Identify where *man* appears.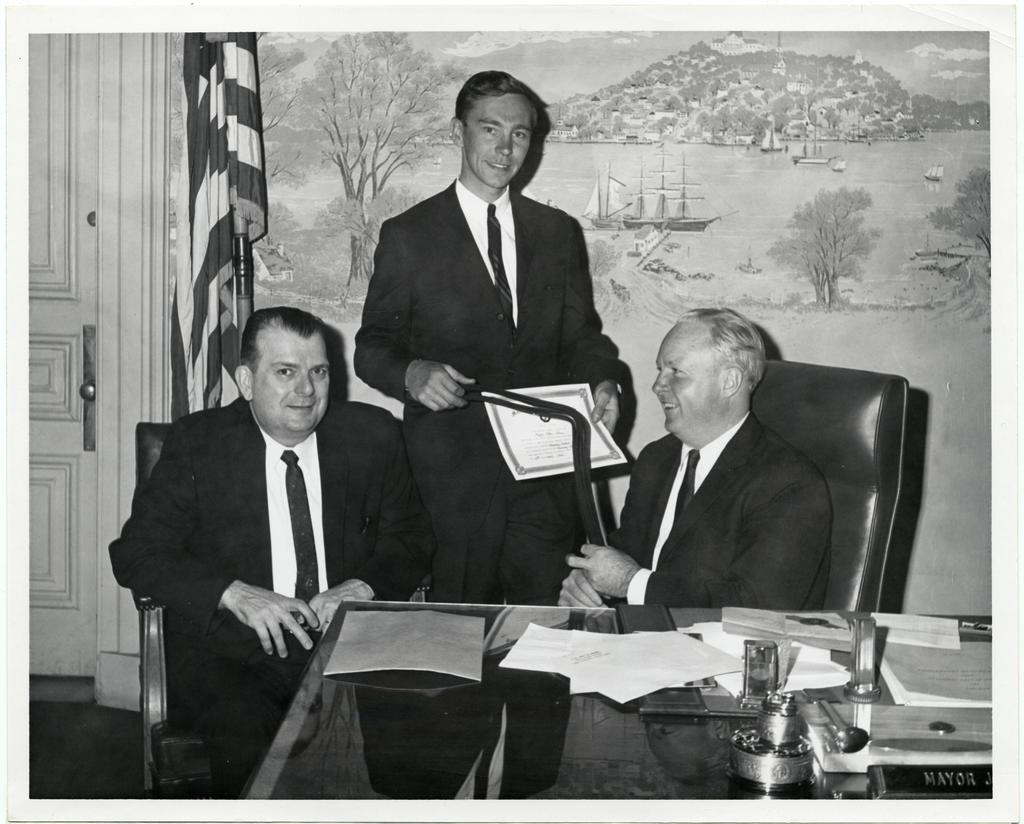
Appears at [left=113, top=297, right=411, bottom=776].
